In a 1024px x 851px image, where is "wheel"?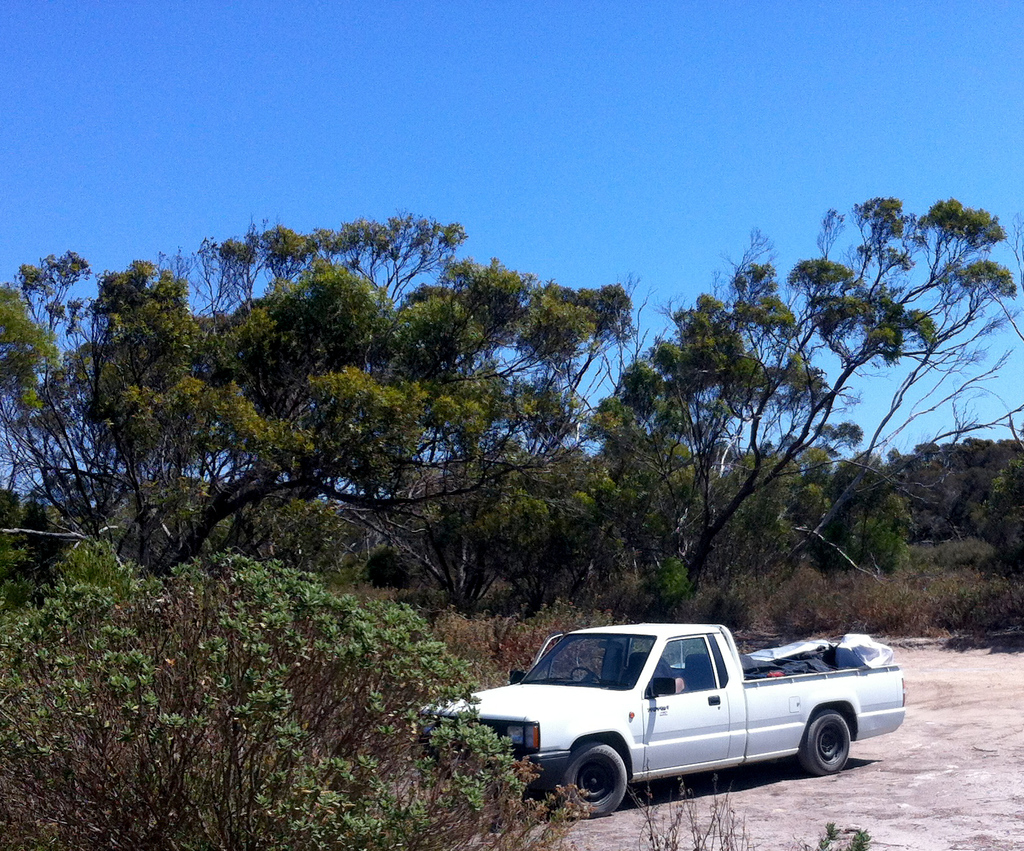
x1=796, y1=703, x2=851, y2=782.
